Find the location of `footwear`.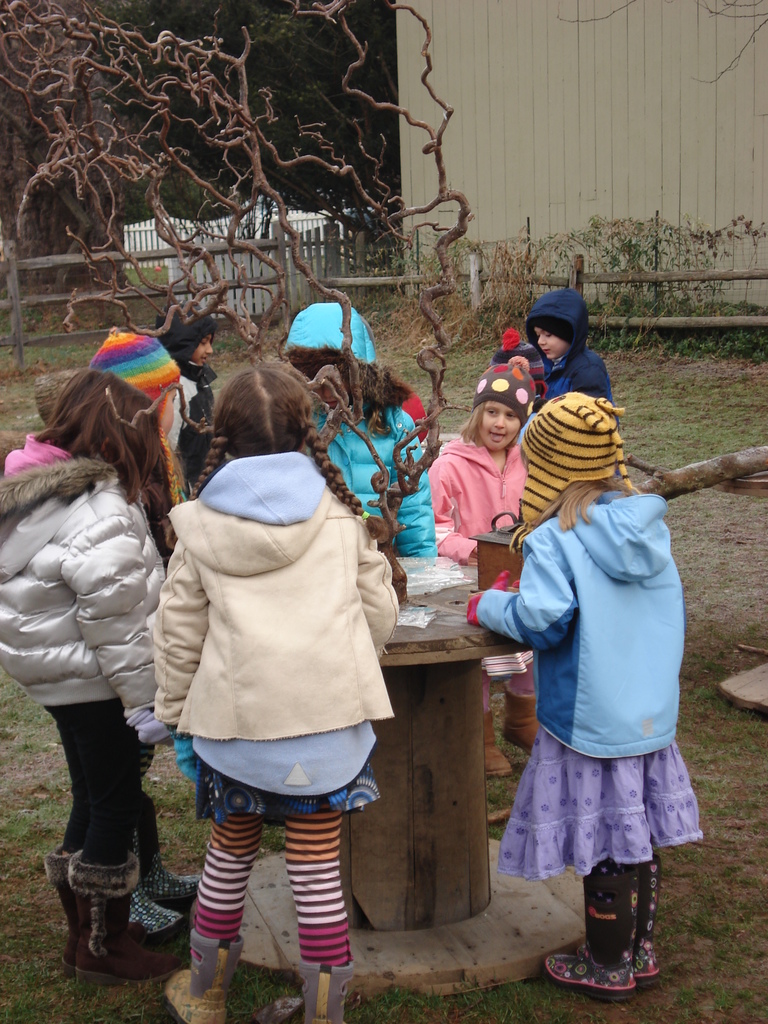
Location: bbox=[114, 883, 177, 937].
